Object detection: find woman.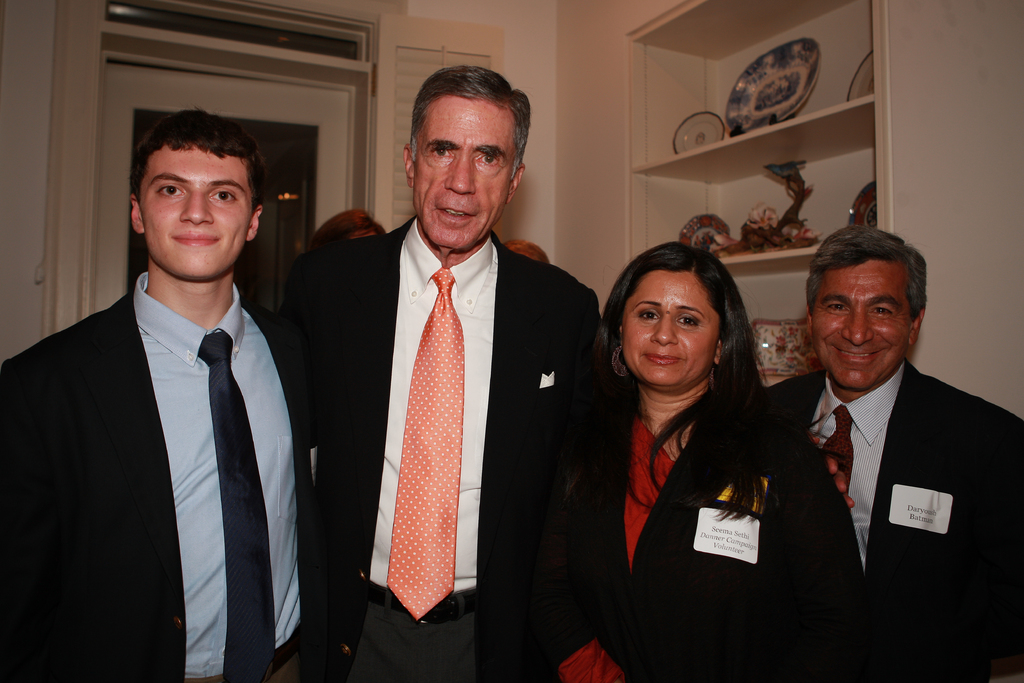
select_region(567, 218, 839, 682).
